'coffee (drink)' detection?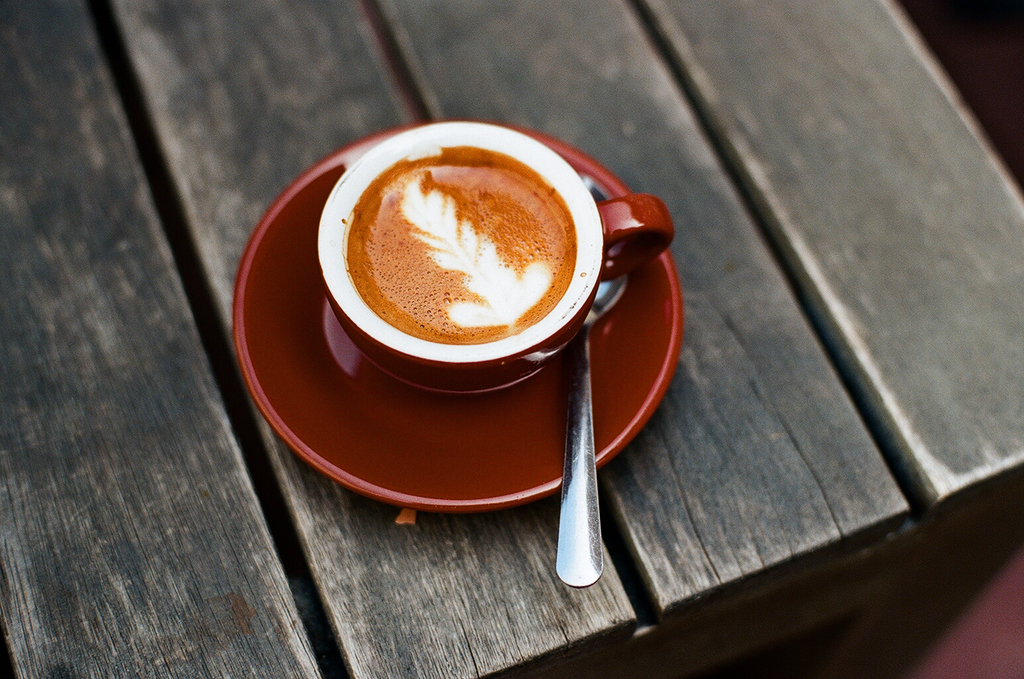
left=308, top=121, right=639, bottom=426
